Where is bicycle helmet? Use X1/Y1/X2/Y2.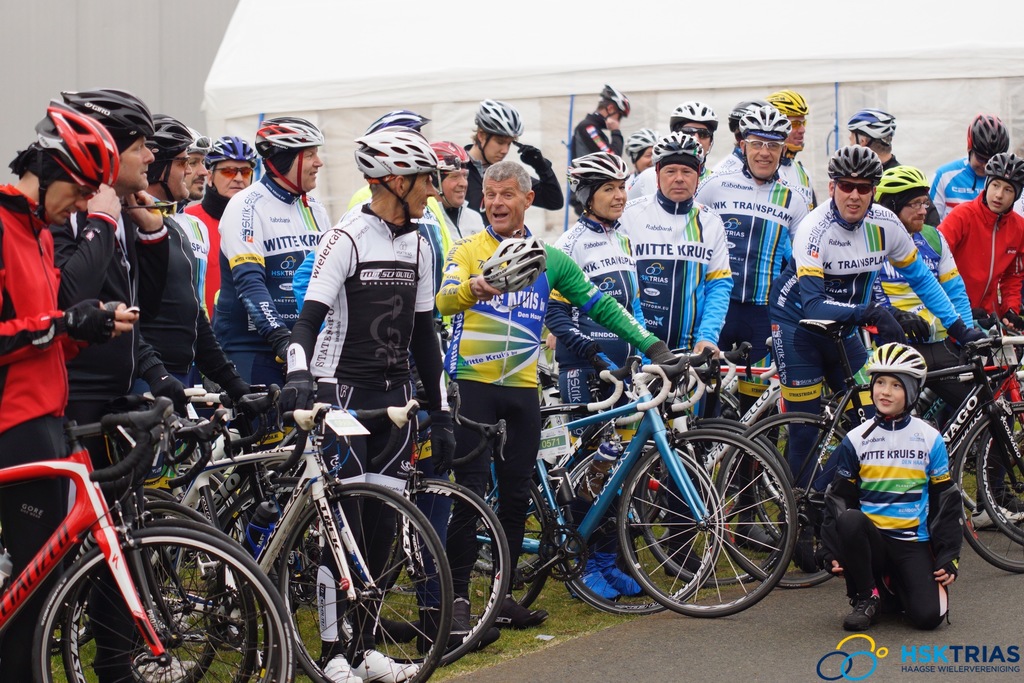
35/103/114/189.
